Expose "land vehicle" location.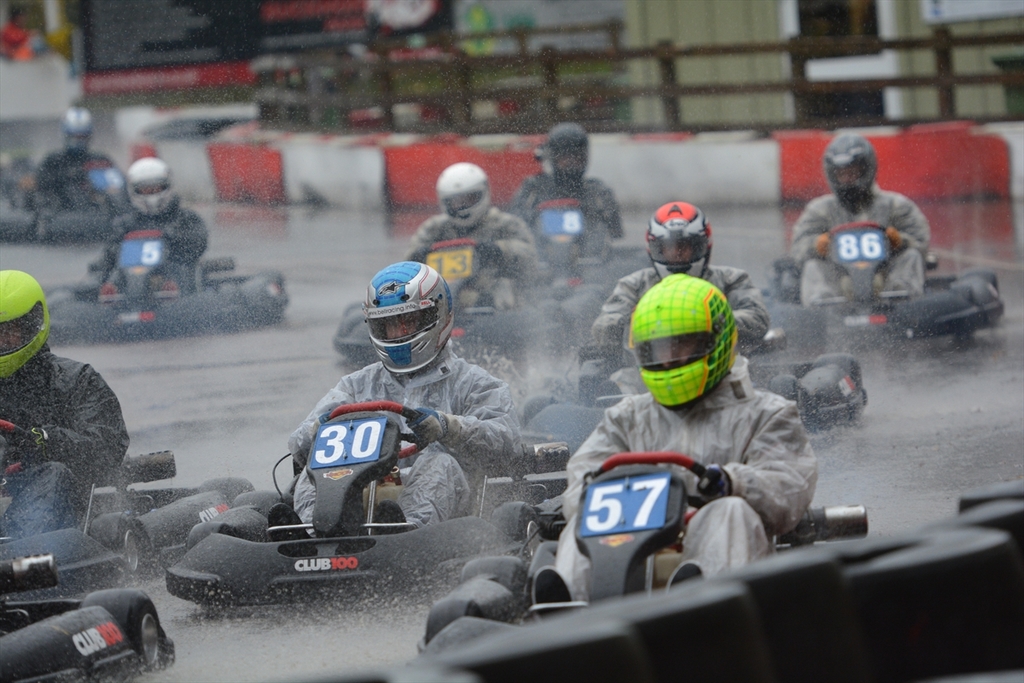
Exposed at (left=40, top=230, right=286, bottom=342).
